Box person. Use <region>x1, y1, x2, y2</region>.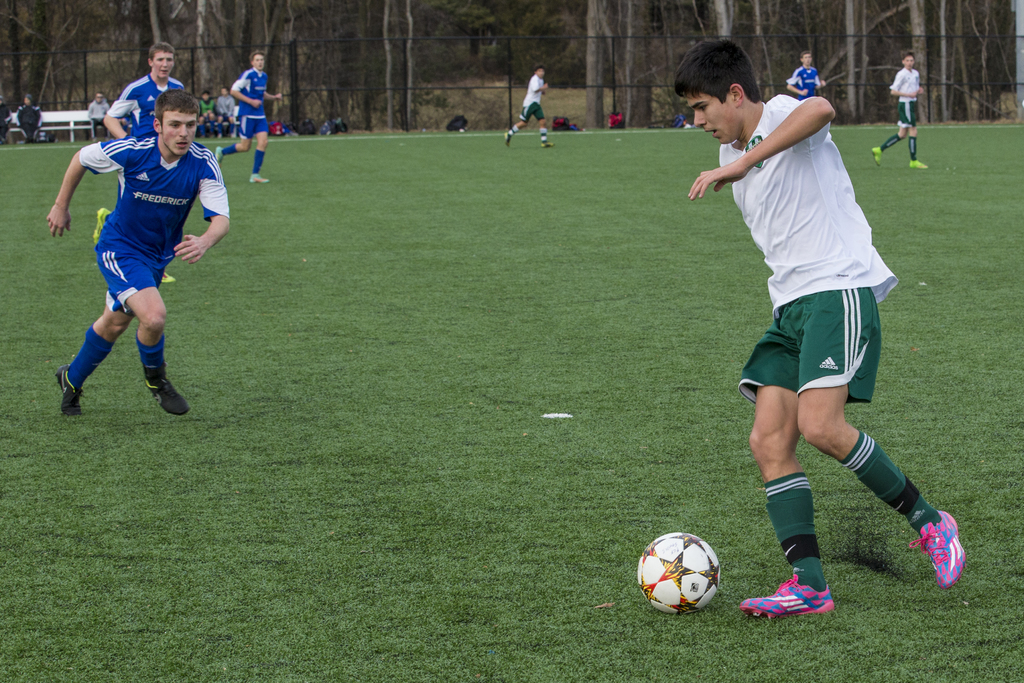
<region>19, 94, 40, 139</region>.
